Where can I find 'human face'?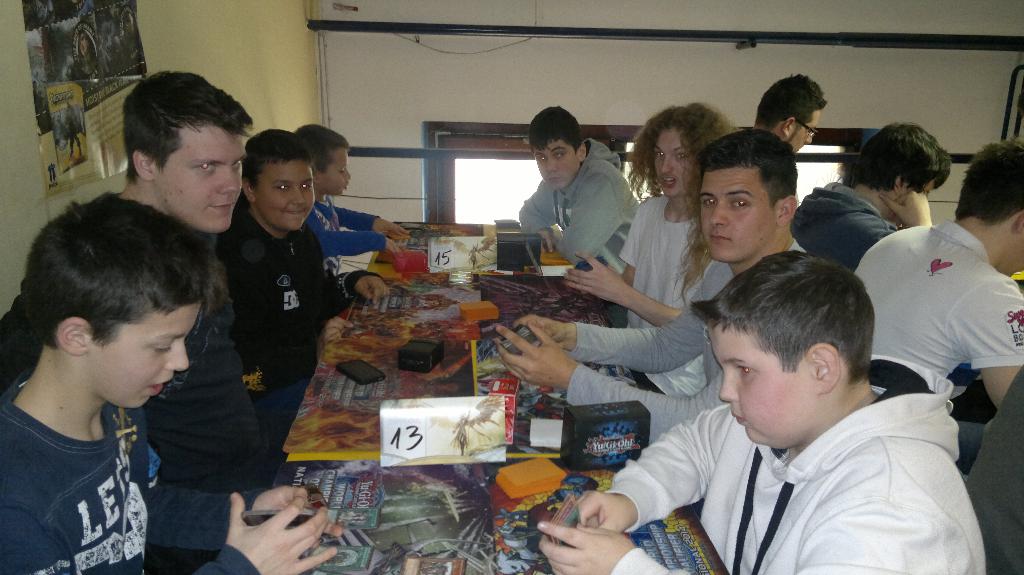
You can find it at pyautogui.locateOnScreen(316, 151, 353, 198).
